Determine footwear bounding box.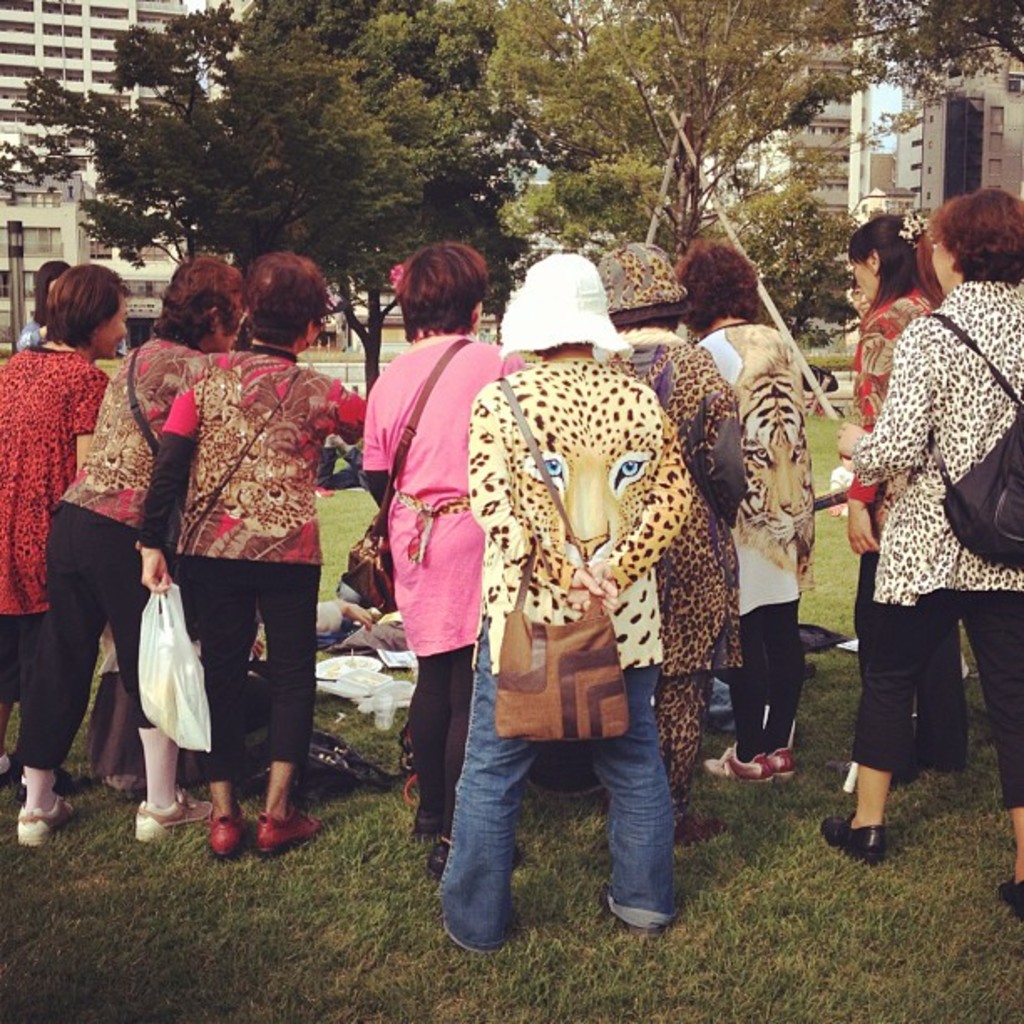
Determined: region(251, 808, 325, 852).
